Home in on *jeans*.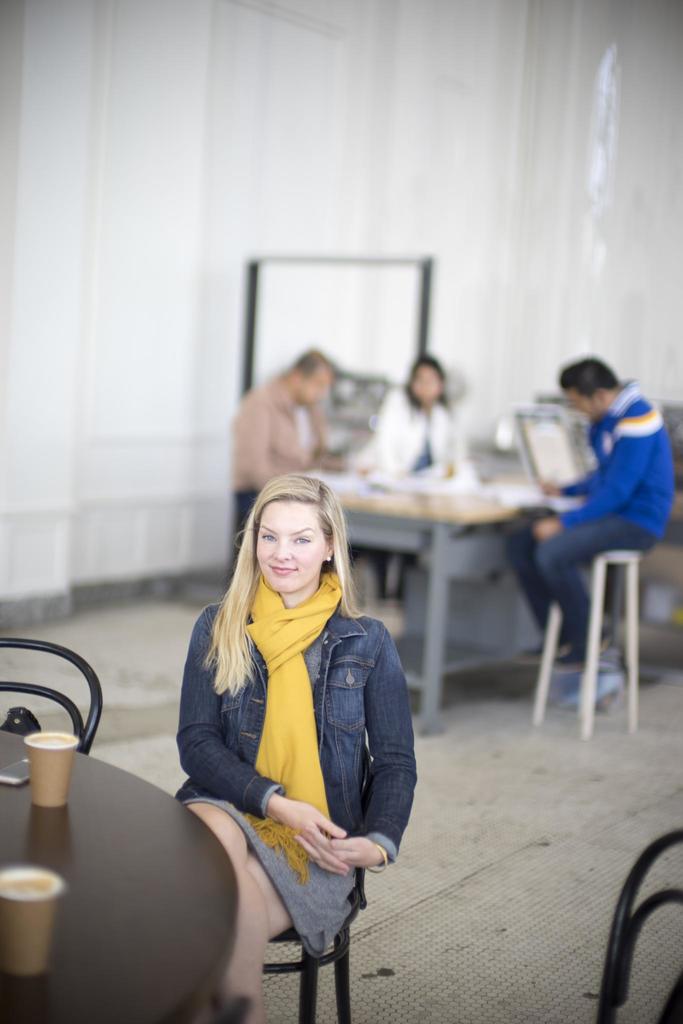
Homed in at crop(500, 509, 654, 647).
